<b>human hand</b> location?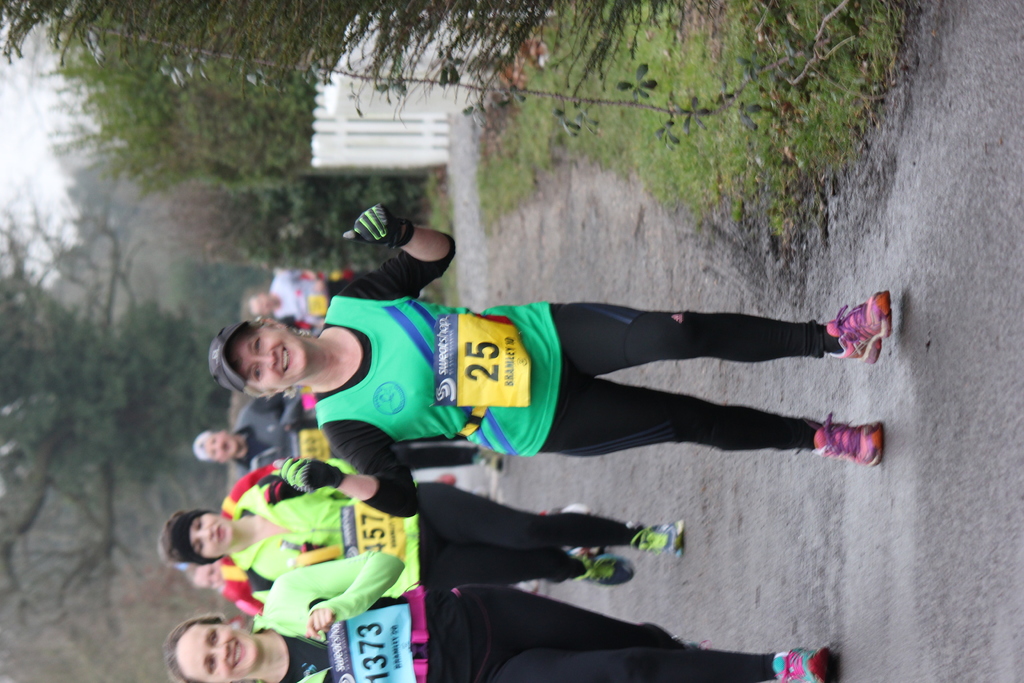
rect(263, 477, 300, 504)
